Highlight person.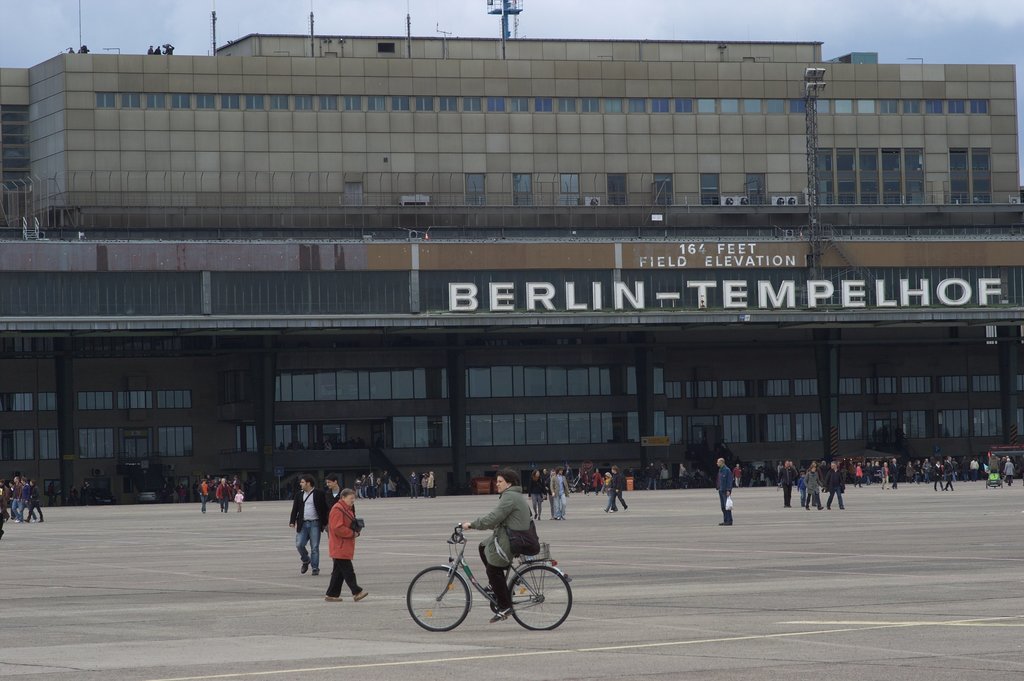
Highlighted region: [left=989, top=453, right=1000, bottom=478].
